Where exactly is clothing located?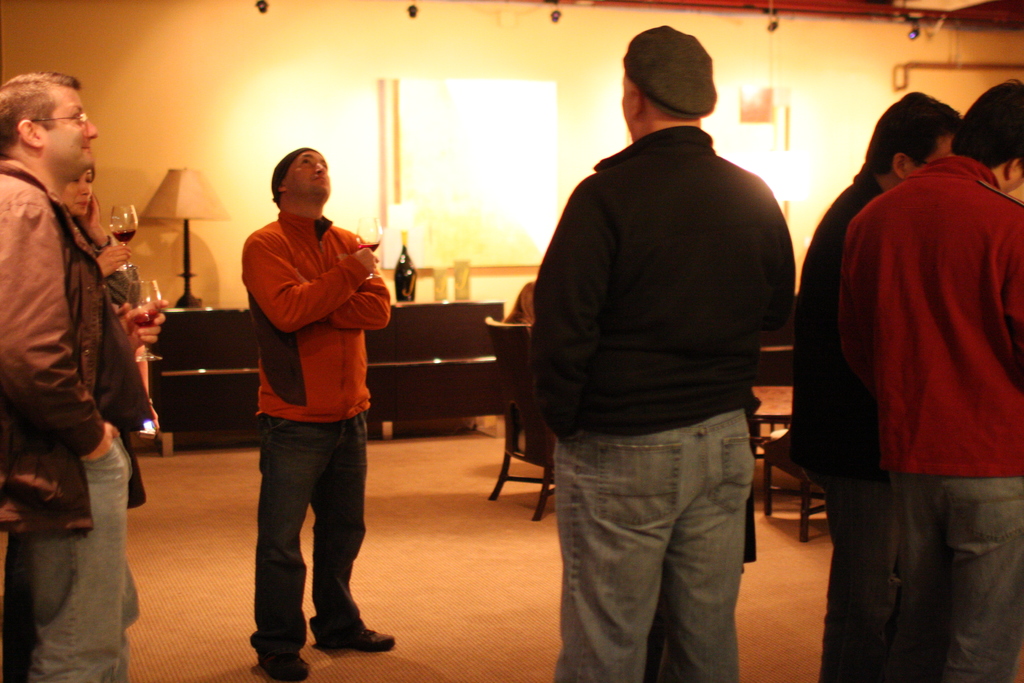
Its bounding box is 791/168/889/682.
